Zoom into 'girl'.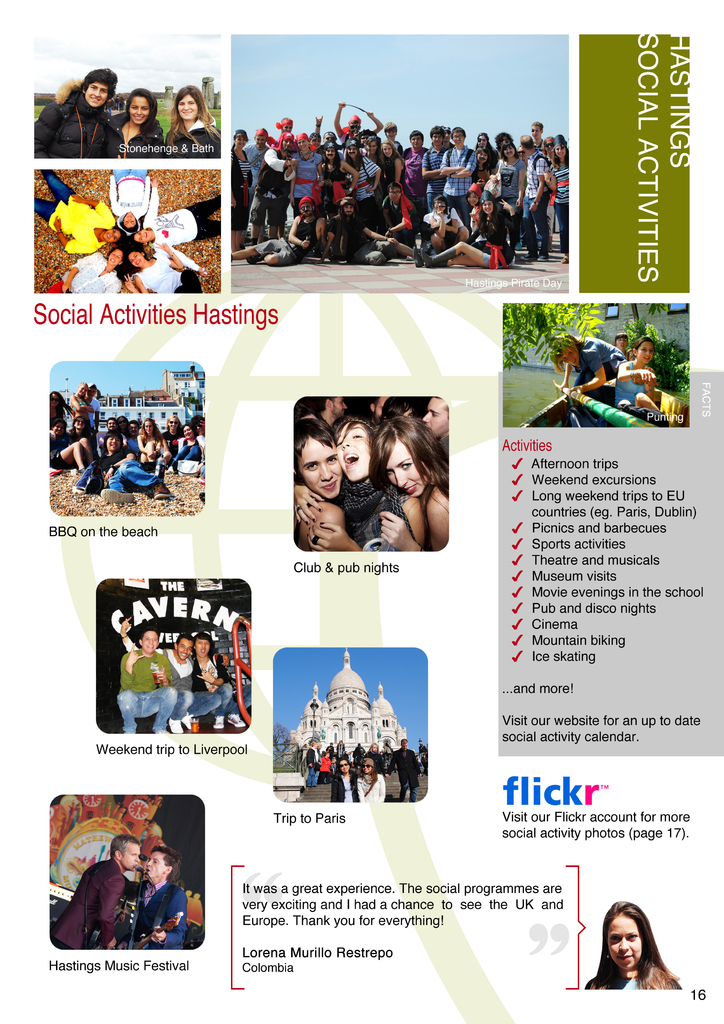
Zoom target: {"x1": 535, "y1": 138, "x2": 567, "y2": 264}.
